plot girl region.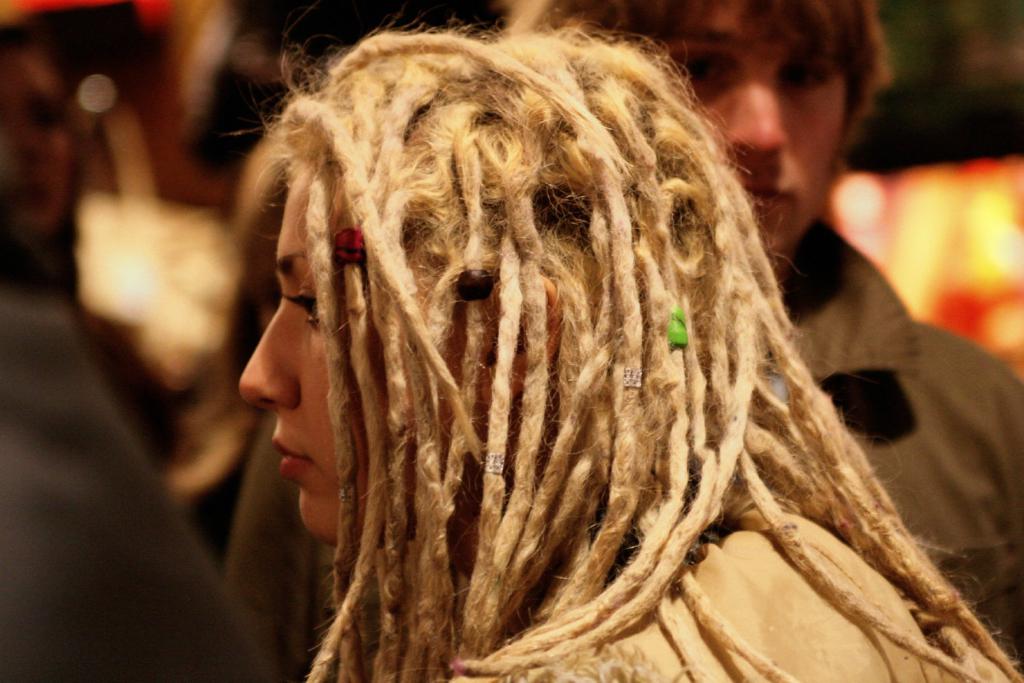
Plotted at (238, 0, 1023, 678).
